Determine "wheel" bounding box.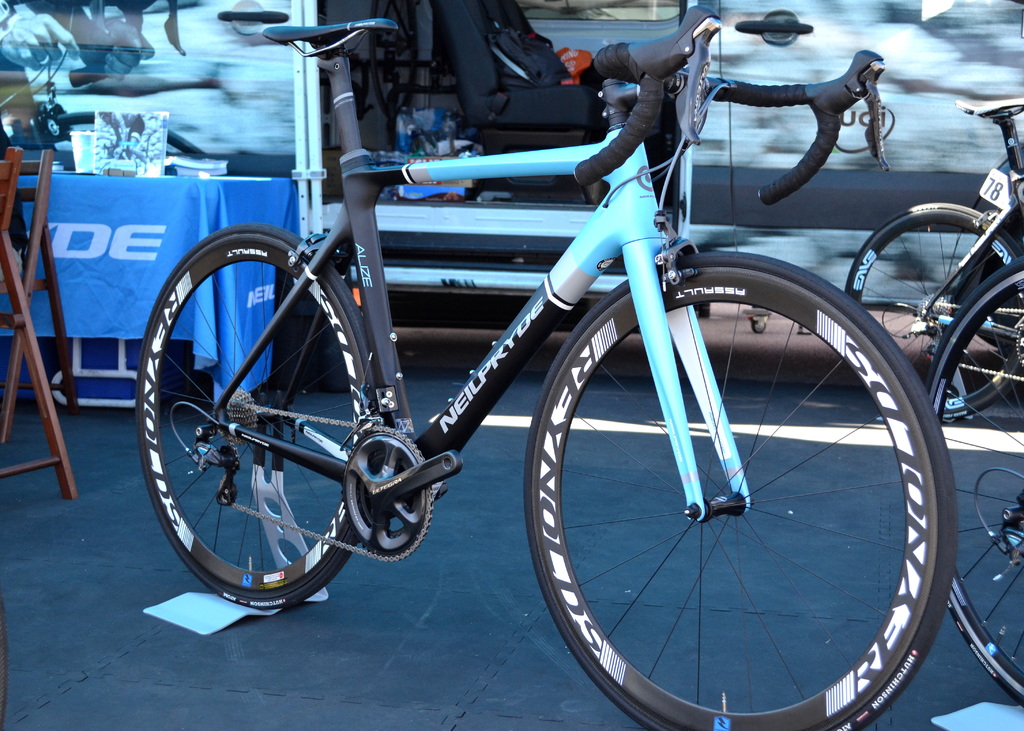
Determined: left=929, top=260, right=1023, bottom=707.
